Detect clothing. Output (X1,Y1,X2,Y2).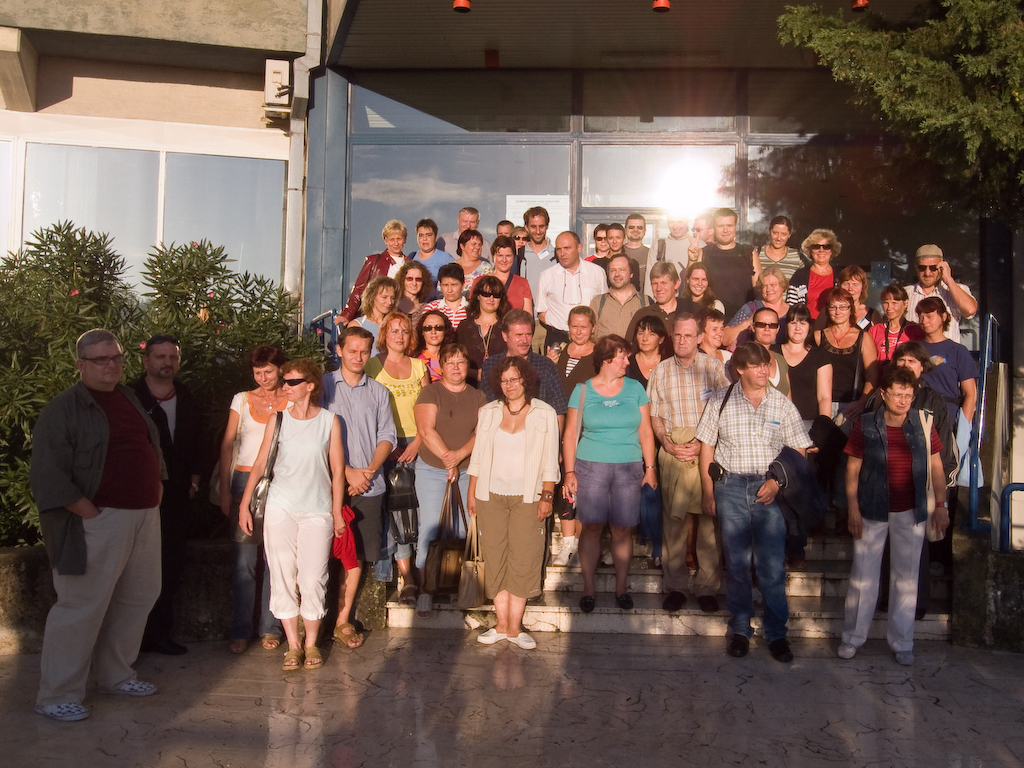
(372,357,422,489).
